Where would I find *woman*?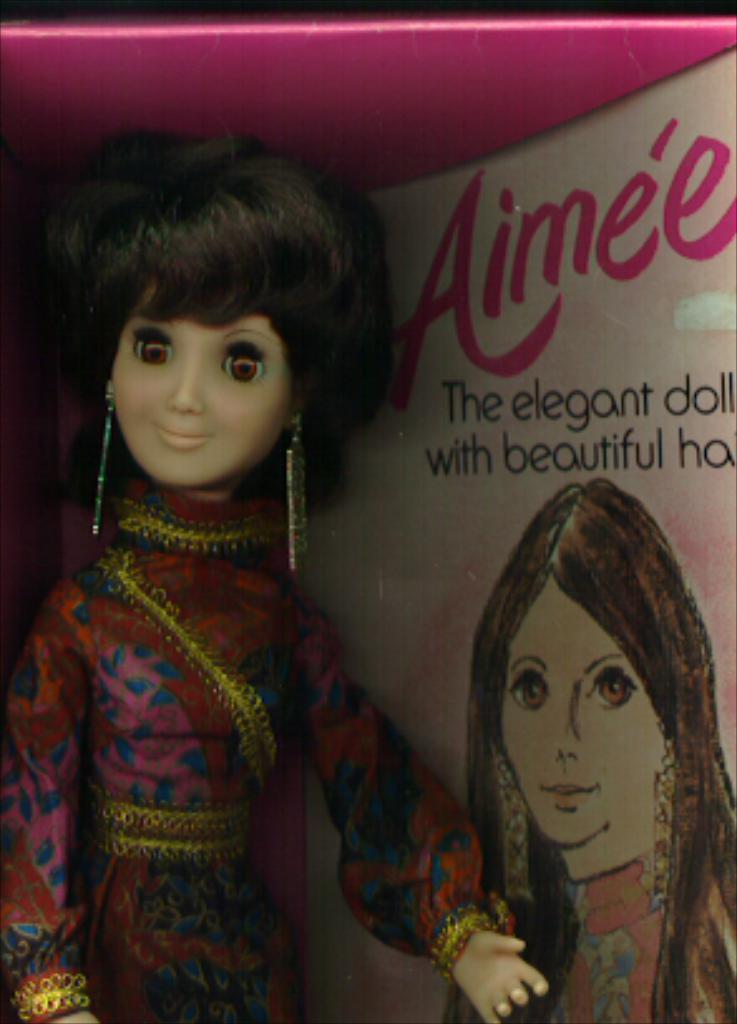
At <box>0,113,548,1021</box>.
